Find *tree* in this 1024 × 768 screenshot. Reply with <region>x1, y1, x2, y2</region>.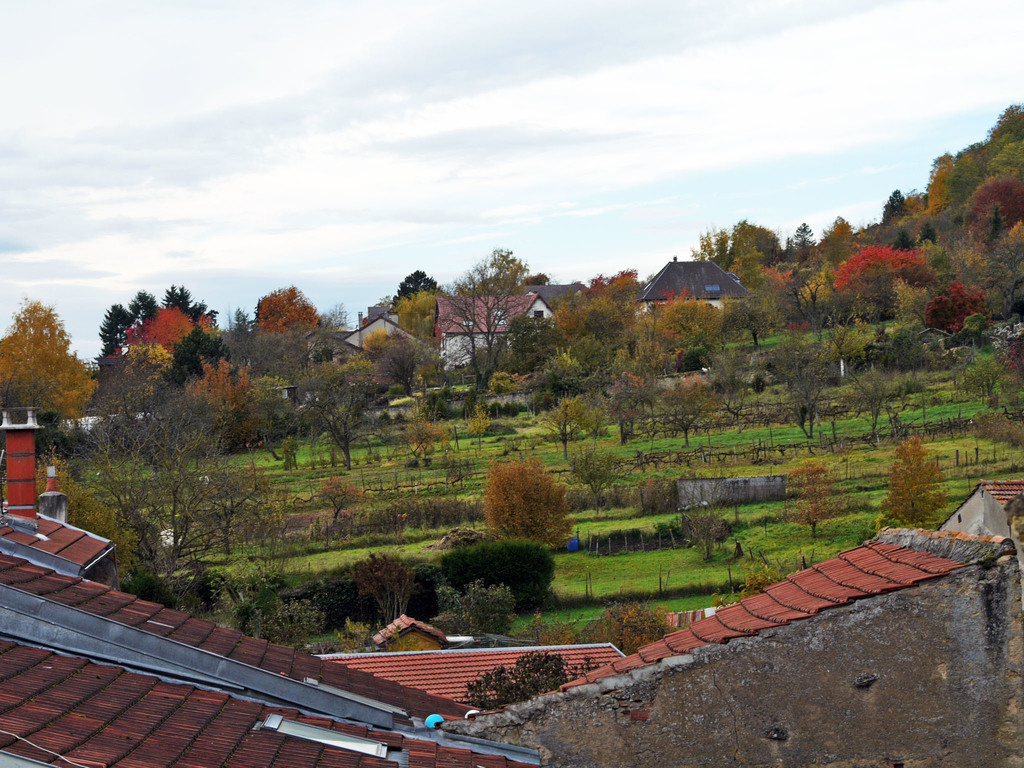
<region>775, 458, 868, 543</region>.
